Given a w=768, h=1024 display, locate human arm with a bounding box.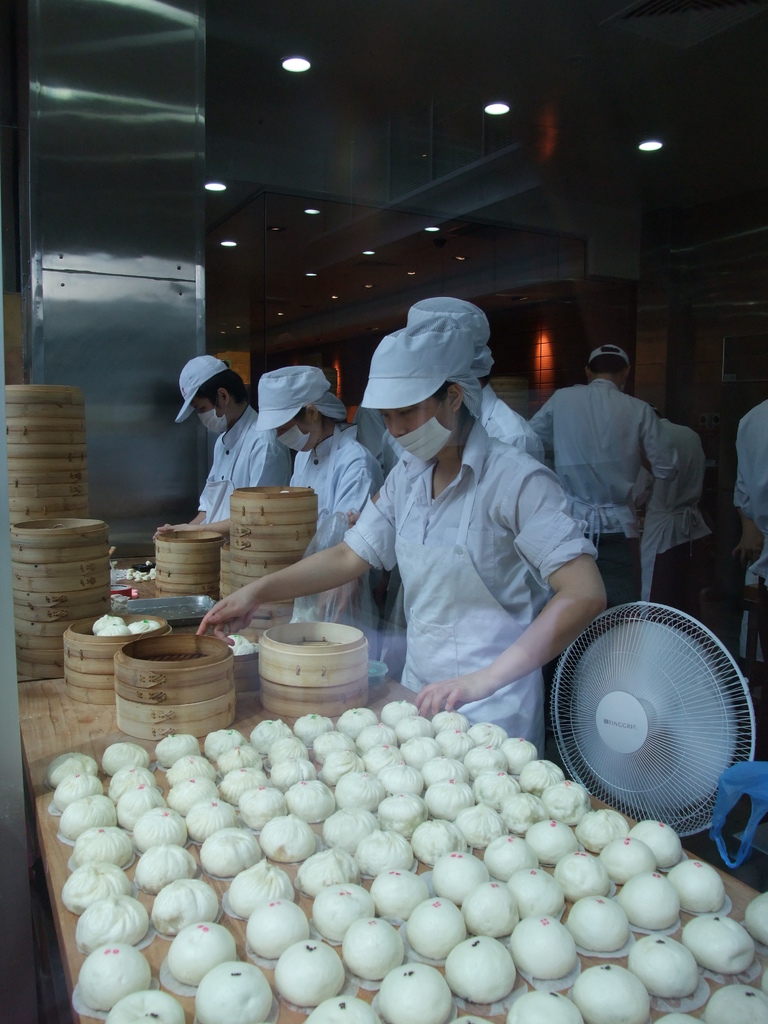
Located: Rect(321, 442, 394, 627).
